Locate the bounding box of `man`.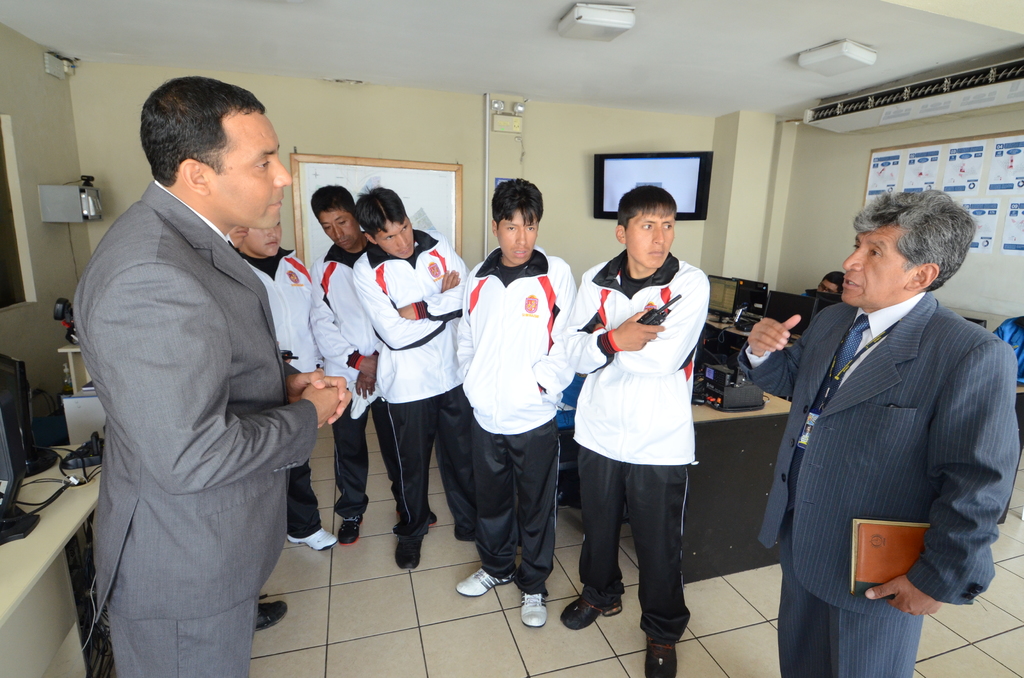
Bounding box: 58/67/346/677.
